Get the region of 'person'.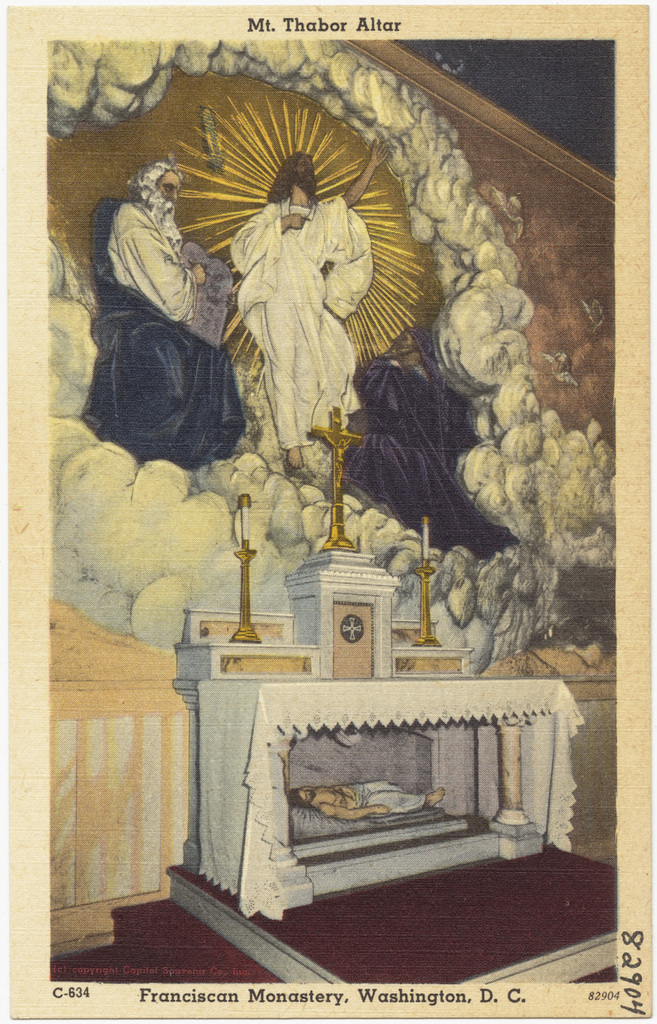
left=229, top=135, right=392, bottom=468.
